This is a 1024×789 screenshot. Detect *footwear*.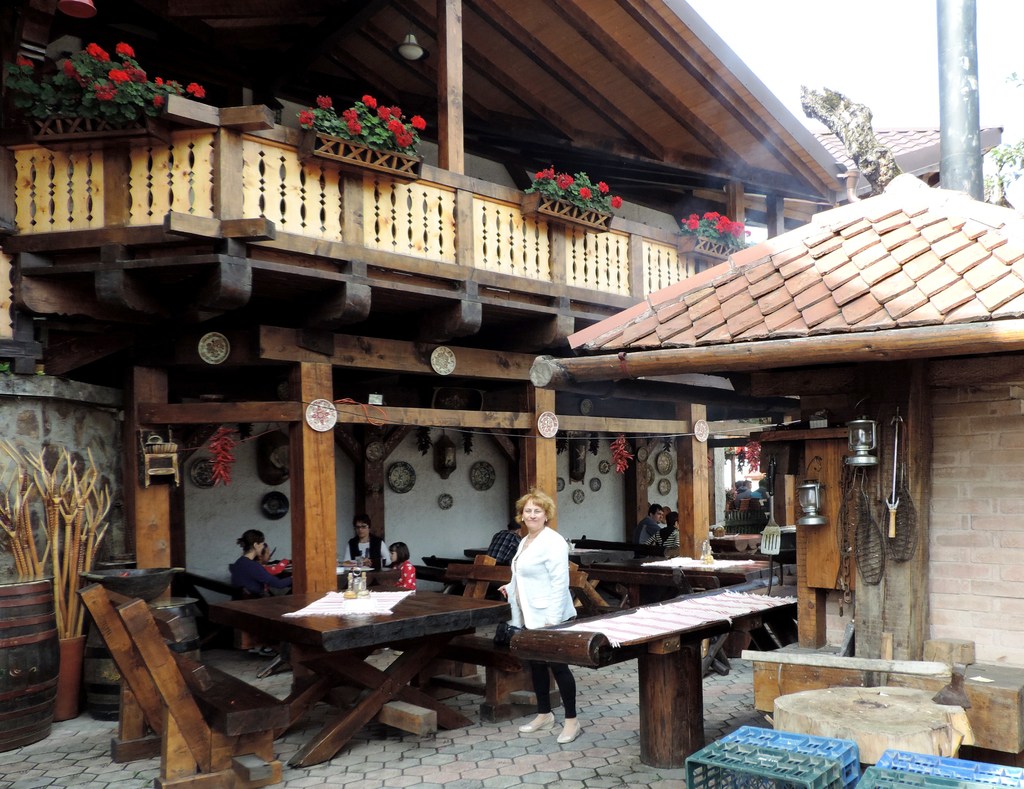
rect(519, 712, 554, 733).
